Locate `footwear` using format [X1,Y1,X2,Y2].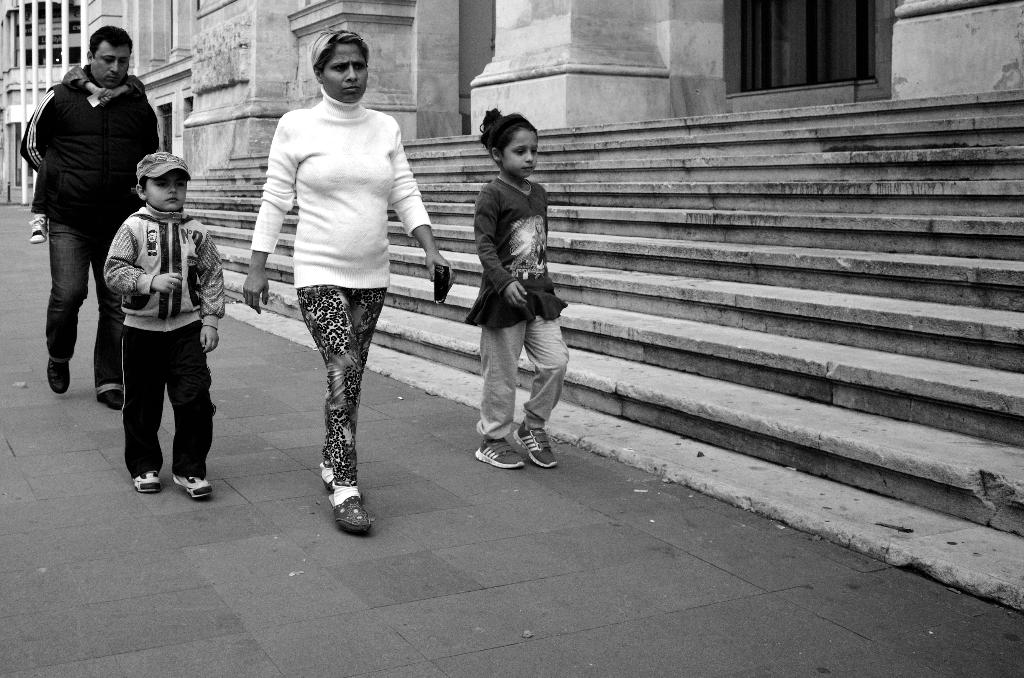
[138,460,170,495].
